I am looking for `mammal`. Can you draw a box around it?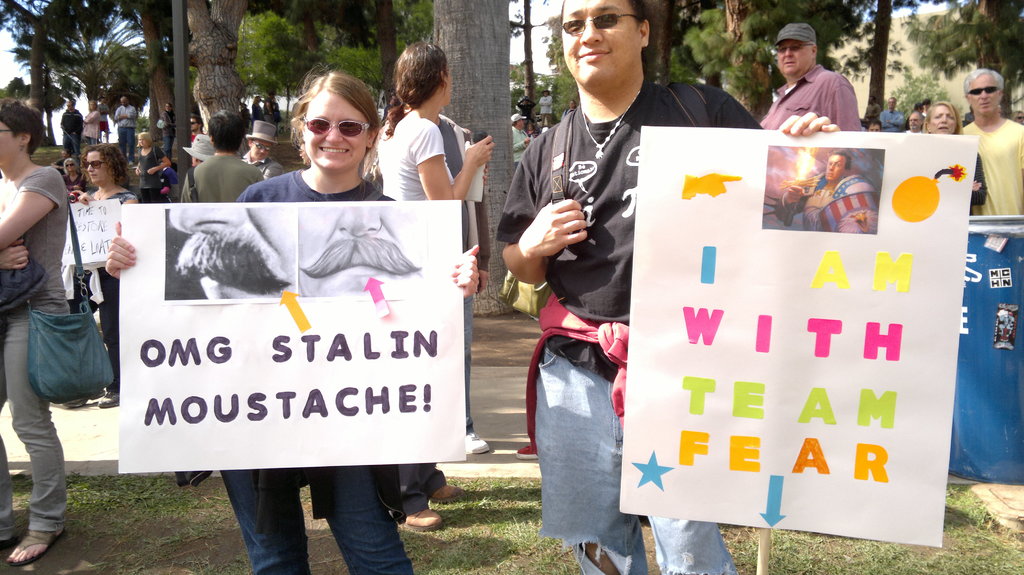
Sure, the bounding box is locate(905, 110, 922, 136).
